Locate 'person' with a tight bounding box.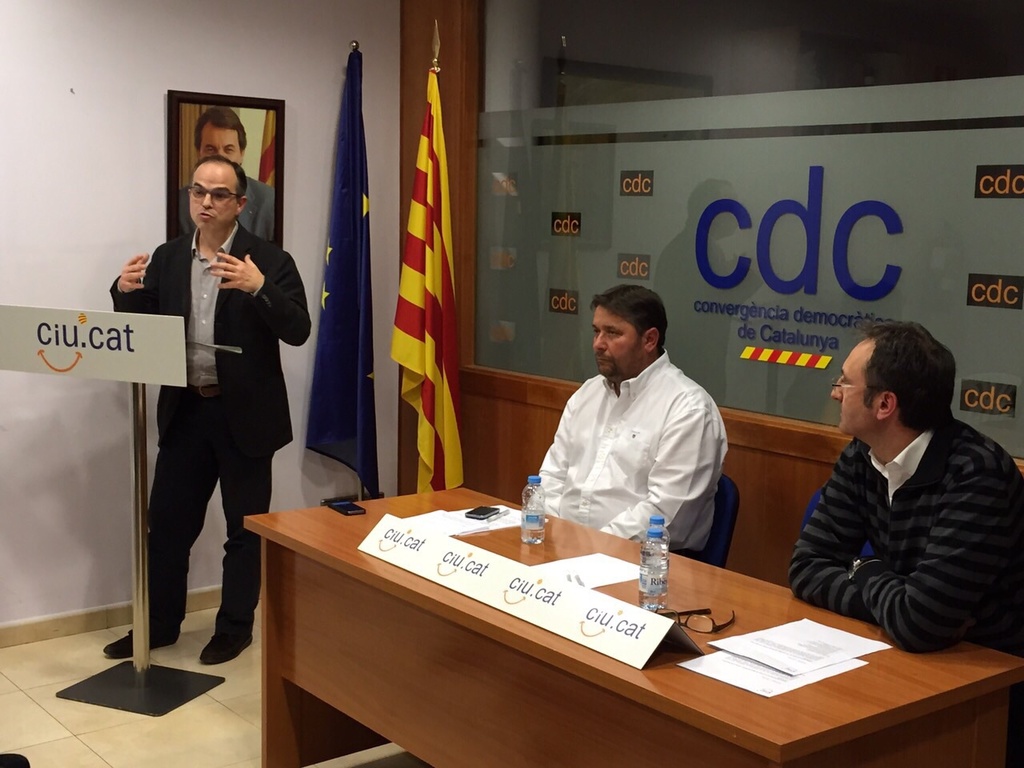
(775,318,1023,655).
